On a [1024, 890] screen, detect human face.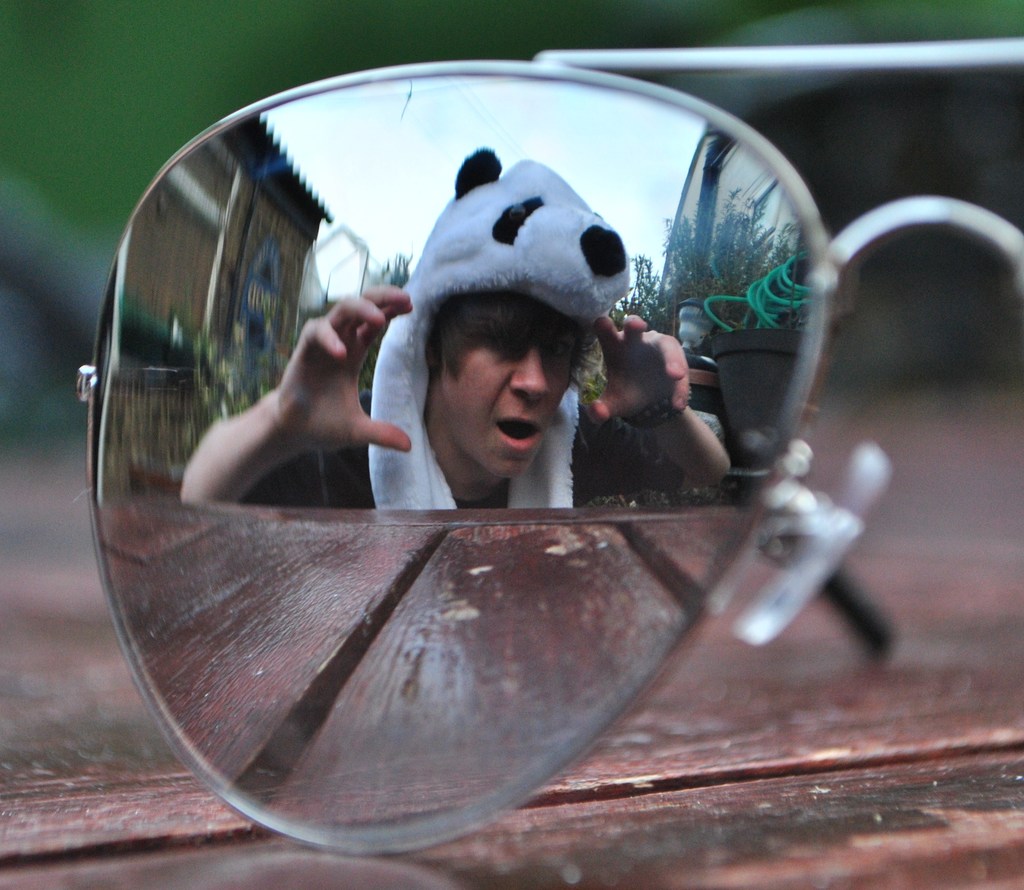
x1=433, y1=298, x2=588, y2=475.
